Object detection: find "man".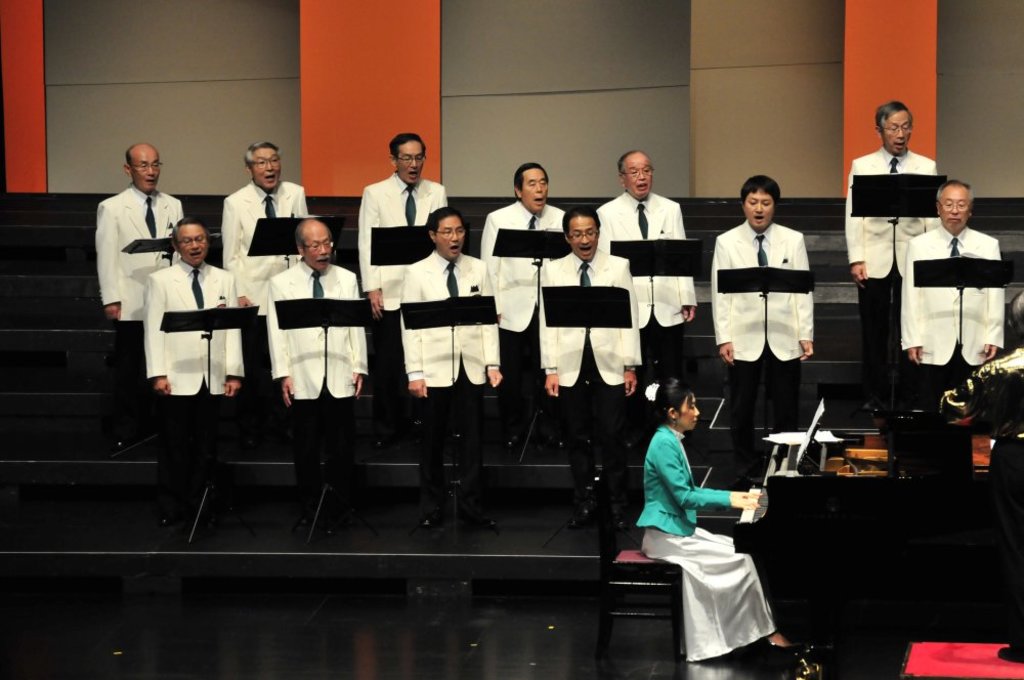
bbox=[532, 185, 637, 503].
